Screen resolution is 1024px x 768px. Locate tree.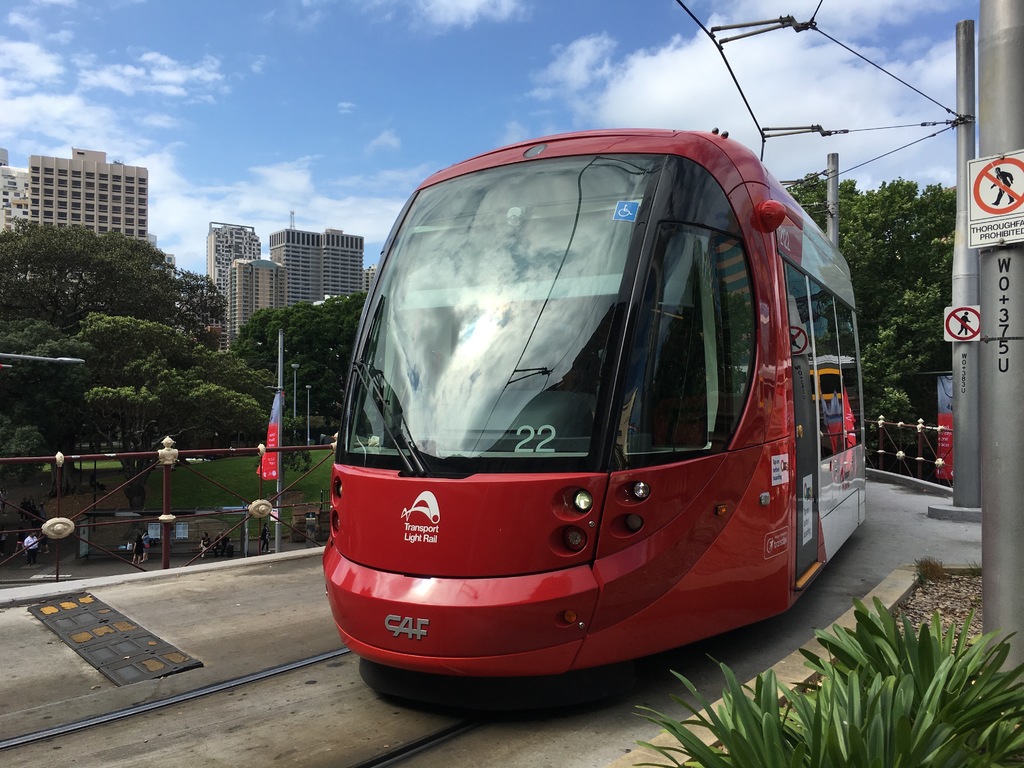
bbox(0, 216, 186, 335).
